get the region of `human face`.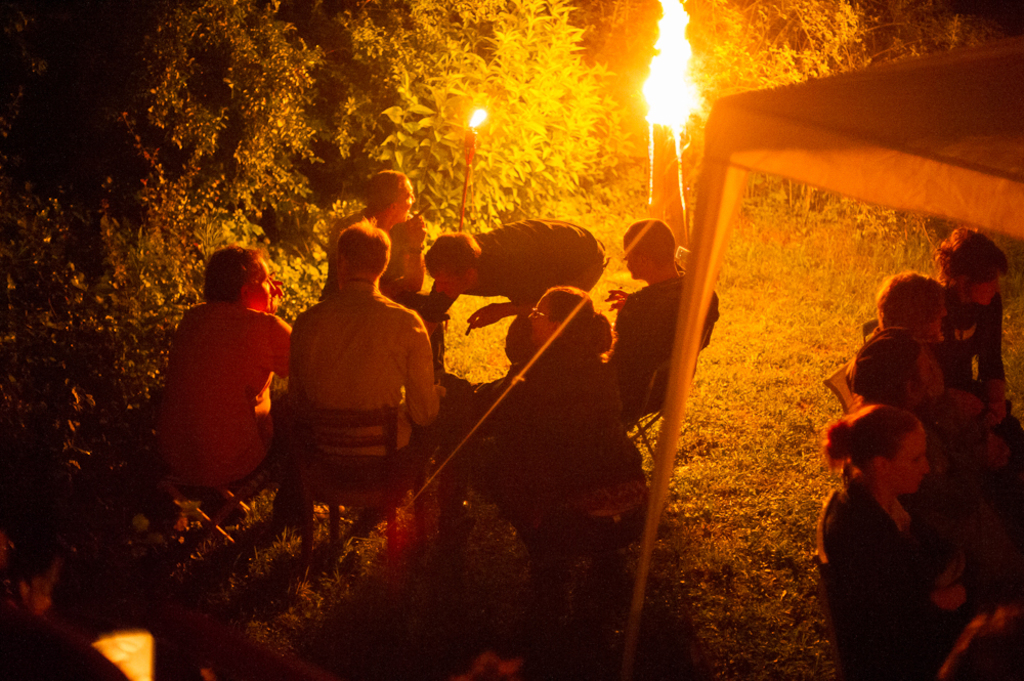
{"left": 396, "top": 173, "right": 417, "bottom": 230}.
